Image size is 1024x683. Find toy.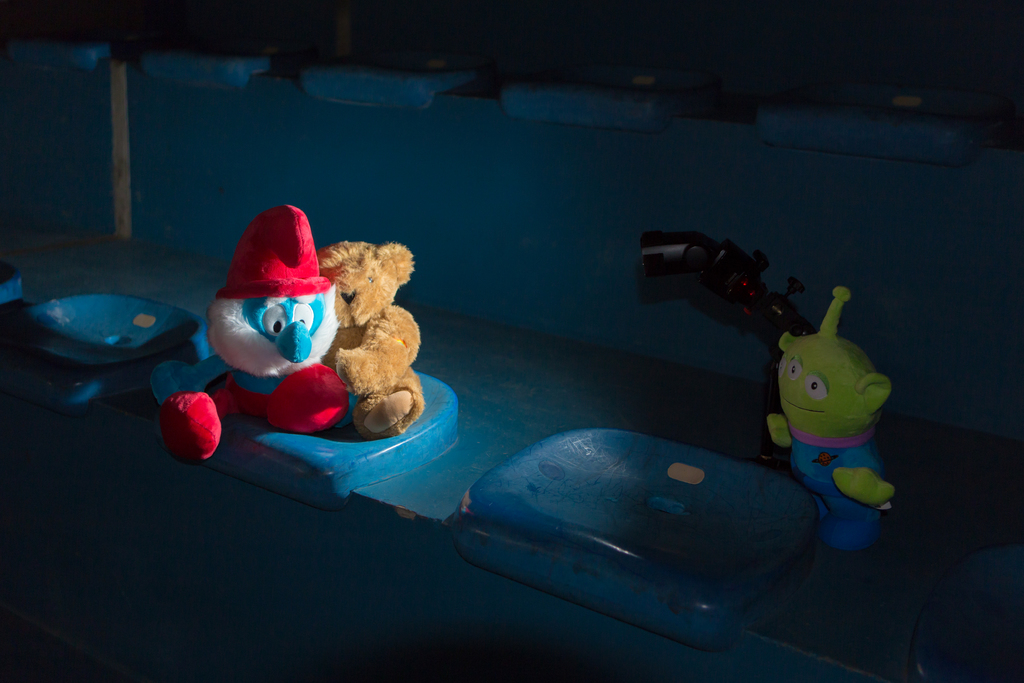
312,251,430,441.
